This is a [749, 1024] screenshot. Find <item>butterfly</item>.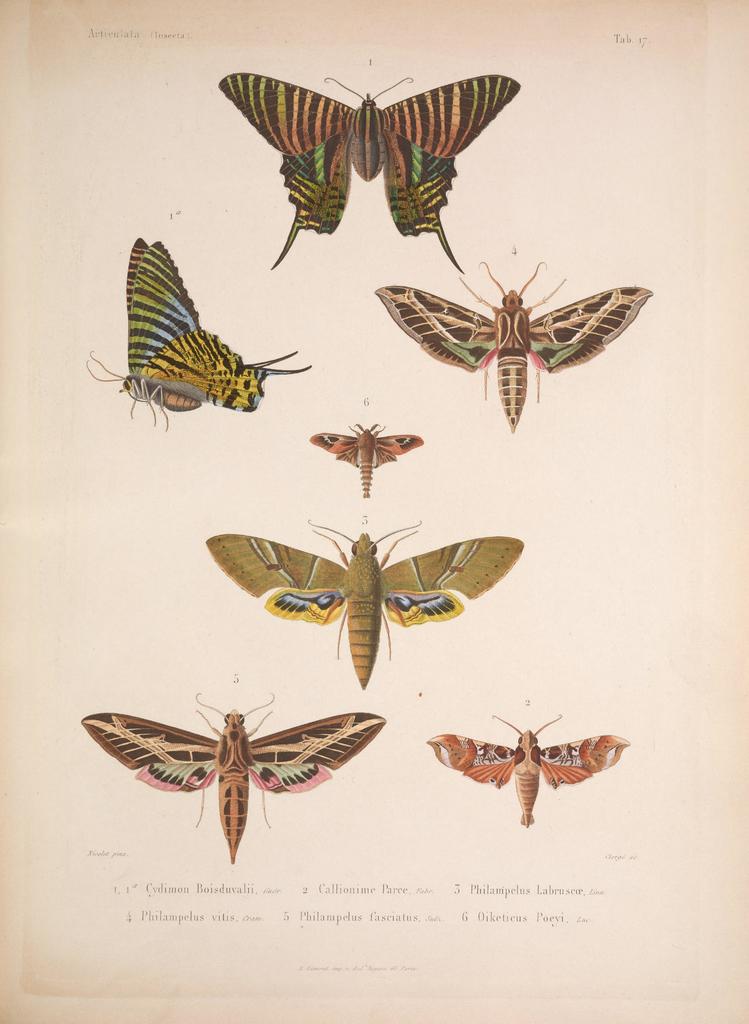
Bounding box: [x1=370, y1=262, x2=659, y2=431].
